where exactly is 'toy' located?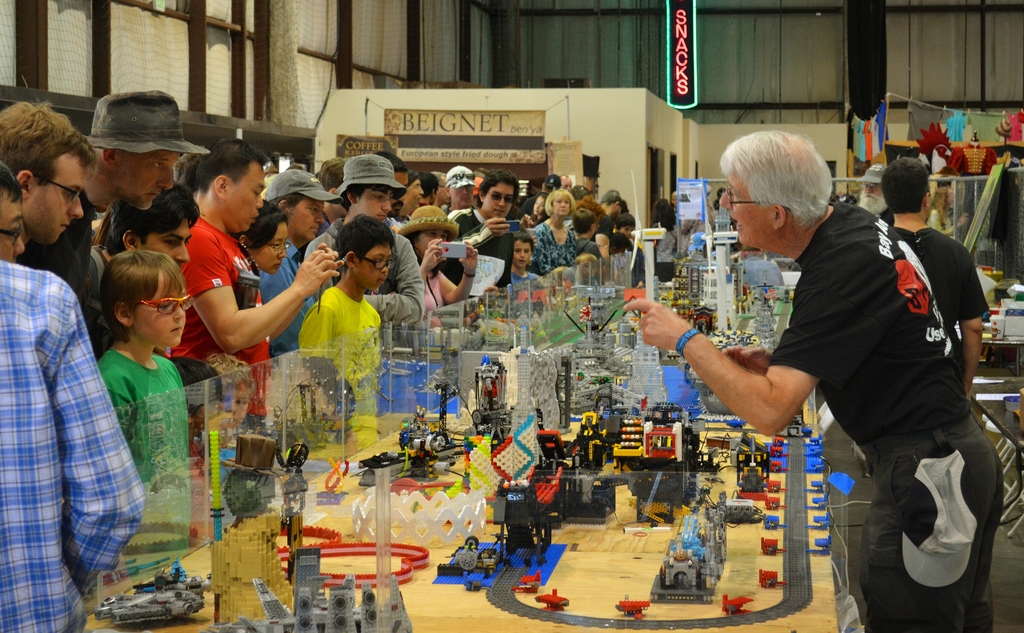
Its bounding box is box=[557, 303, 653, 431].
